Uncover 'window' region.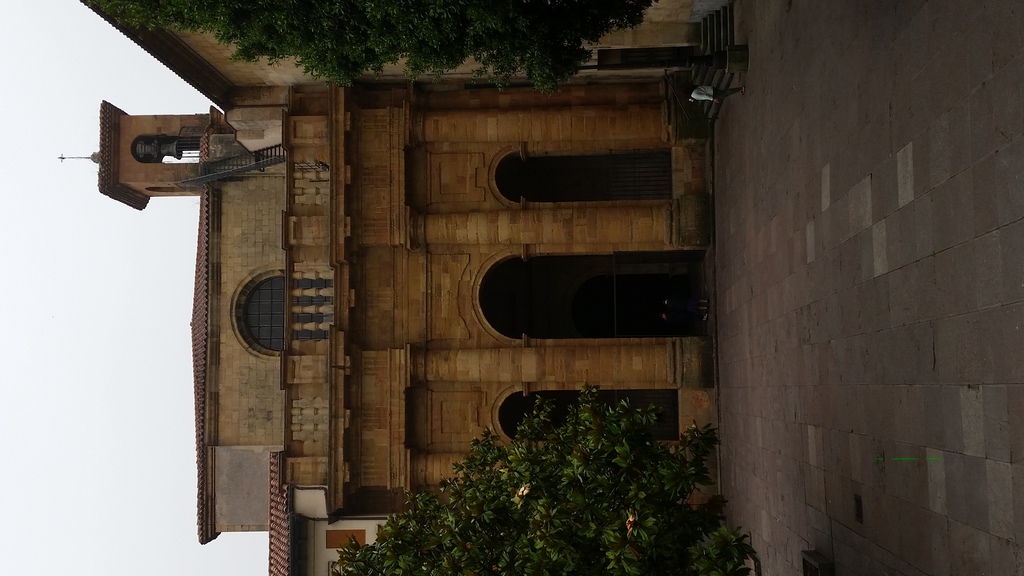
Uncovered: left=227, top=264, right=284, bottom=346.
